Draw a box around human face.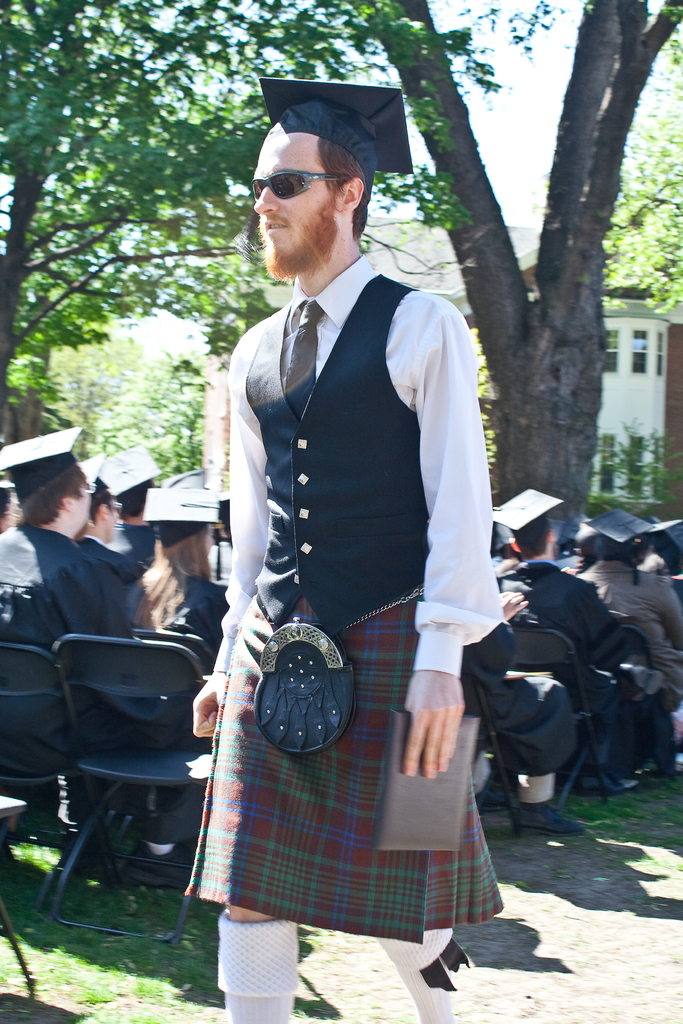
bbox=(251, 132, 340, 279).
